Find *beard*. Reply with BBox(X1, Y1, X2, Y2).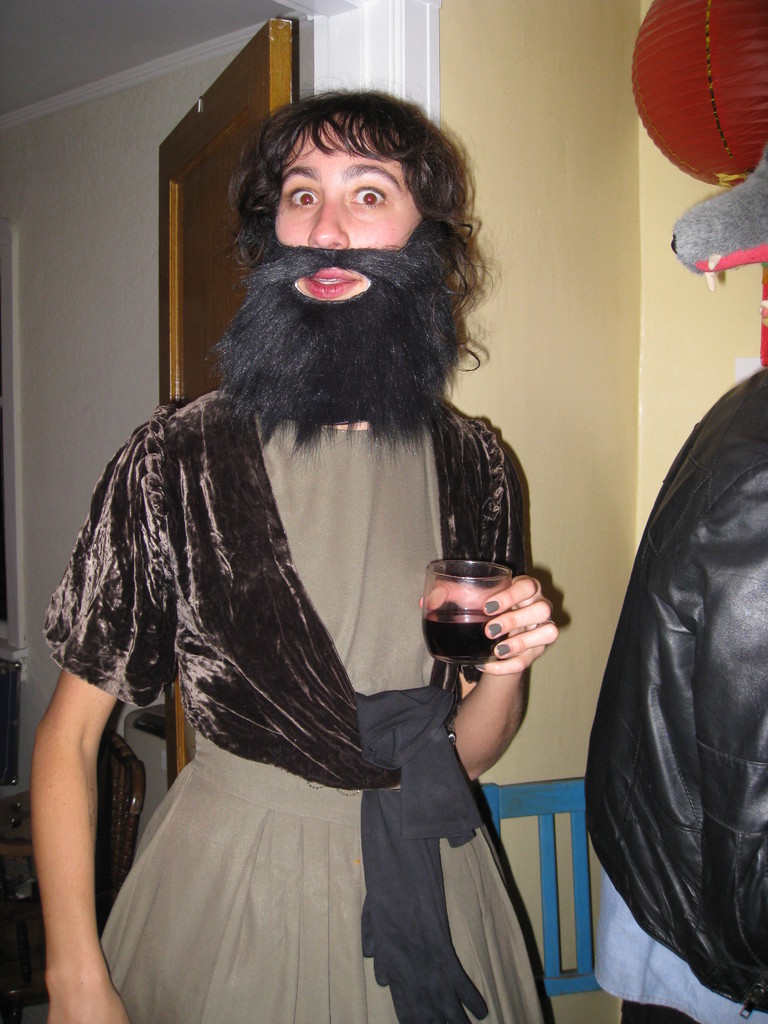
BBox(205, 283, 460, 464).
